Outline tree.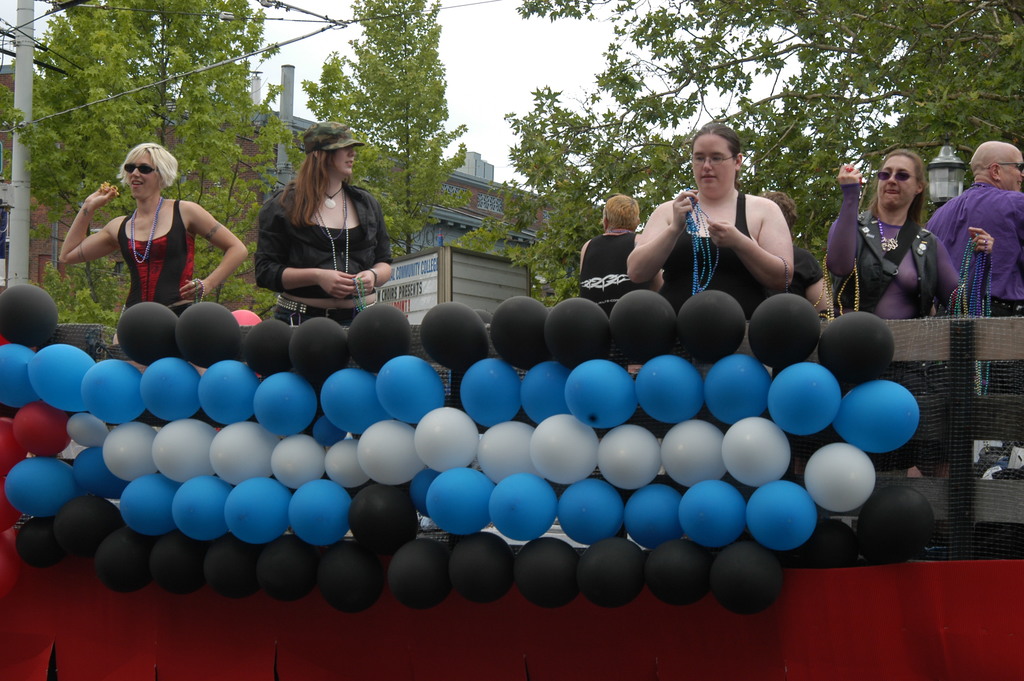
Outline: [x1=298, y1=0, x2=489, y2=276].
